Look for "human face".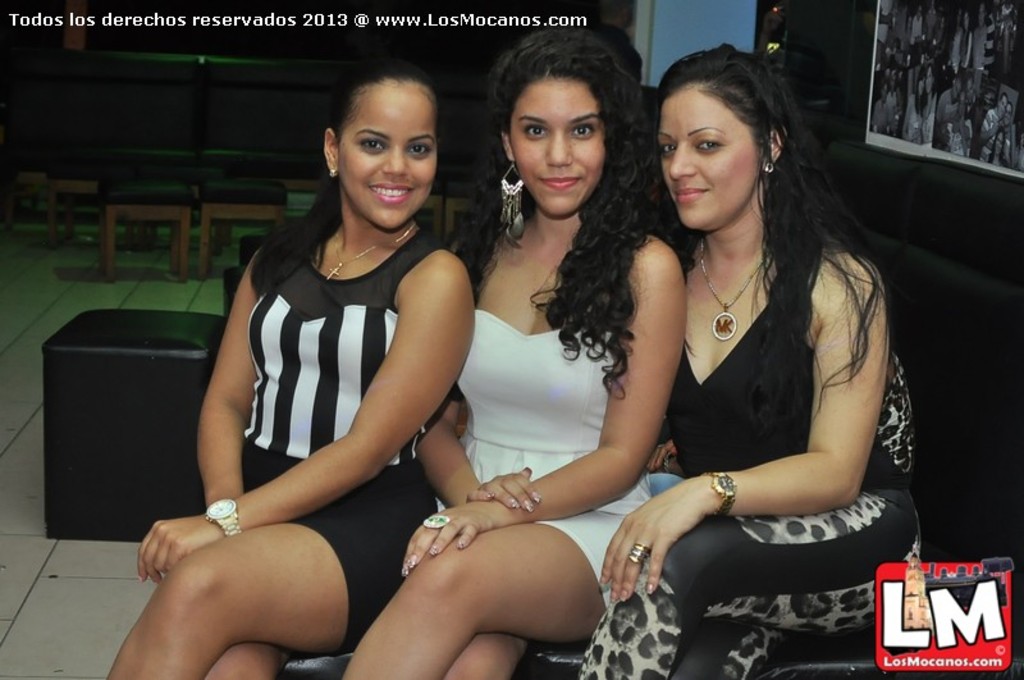
Found: (652,88,758,233).
